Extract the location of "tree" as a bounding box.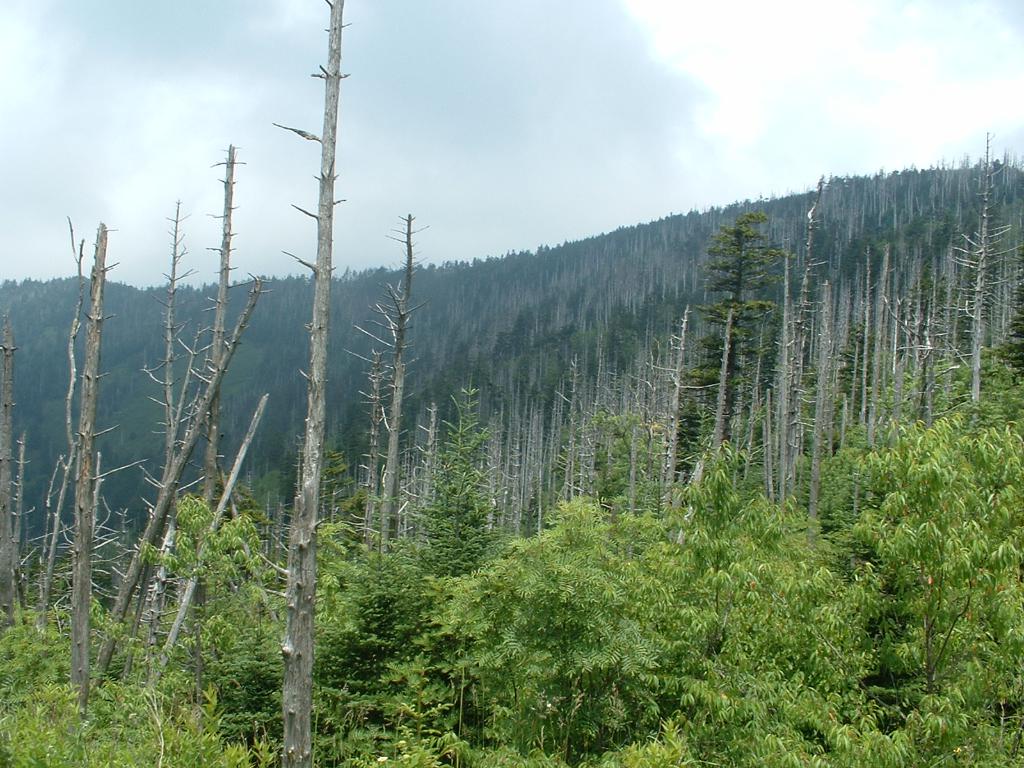
select_region(129, 381, 280, 675).
